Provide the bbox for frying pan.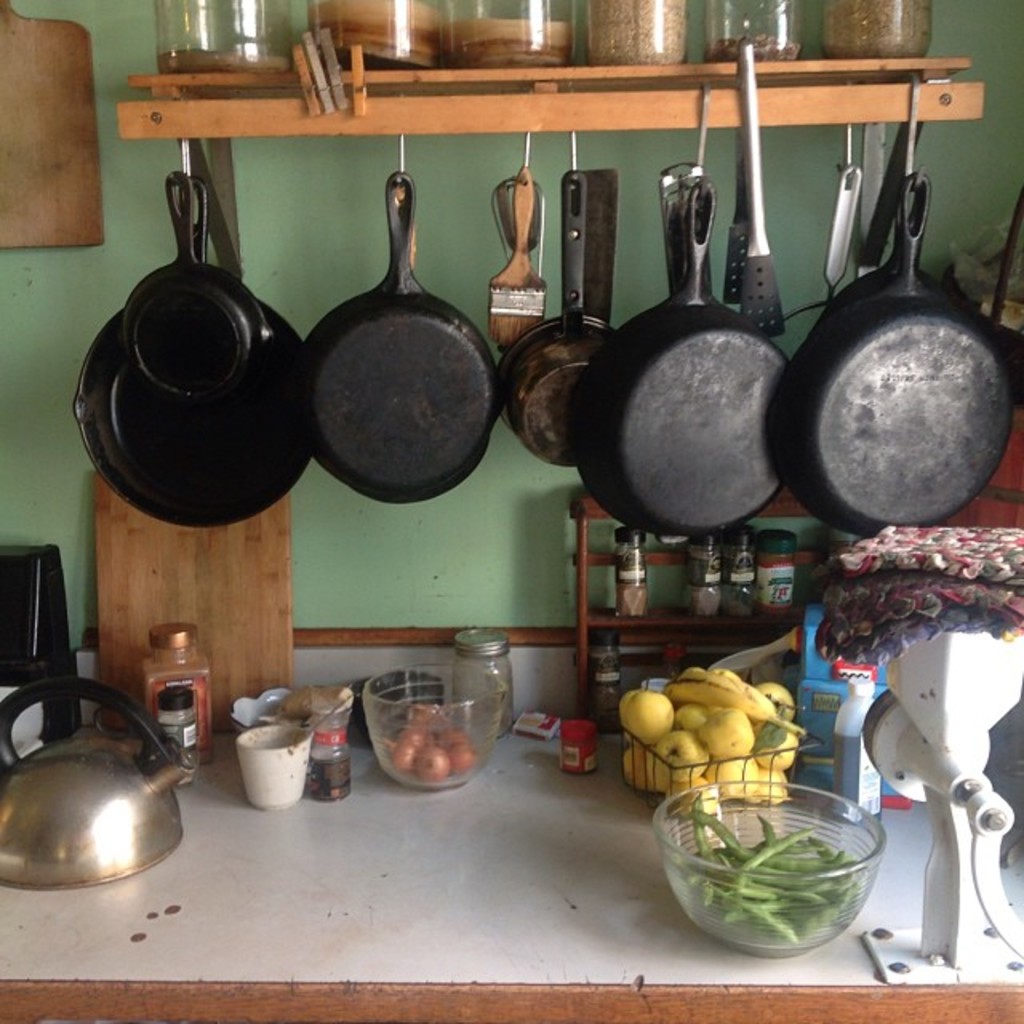
760:166:1016:541.
